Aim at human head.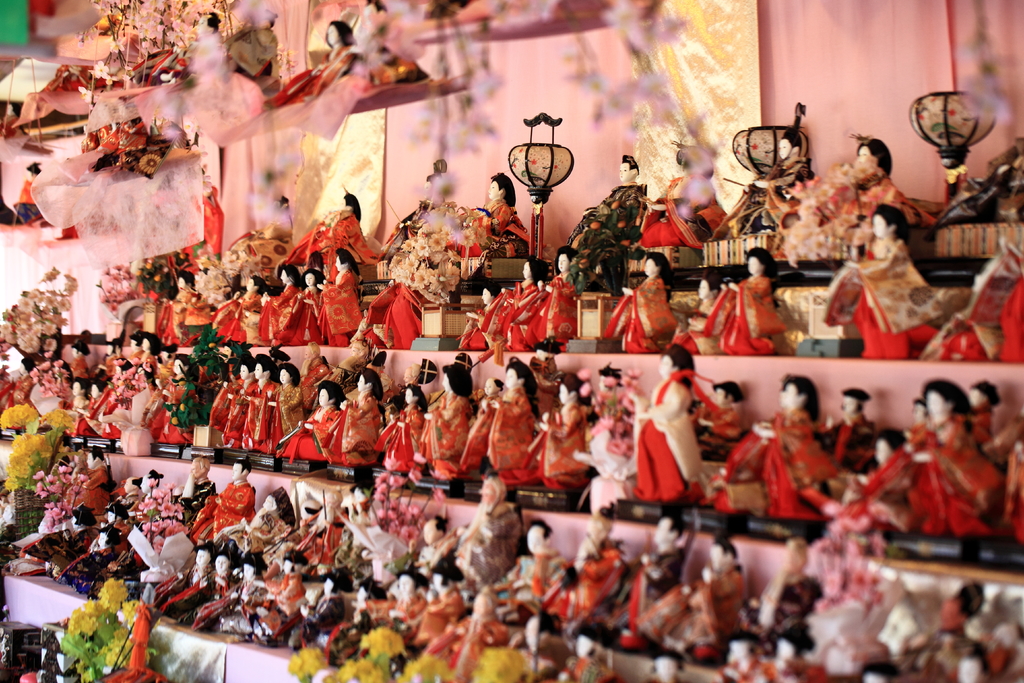
Aimed at rect(256, 6, 276, 29).
